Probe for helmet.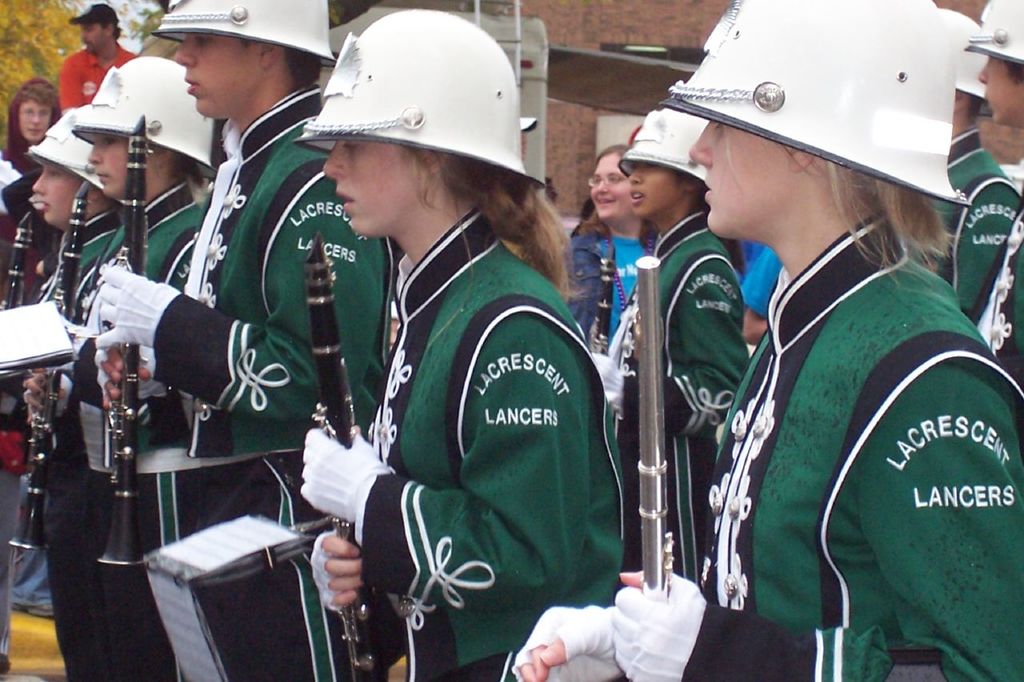
Probe result: <bbox>639, 4, 973, 293</bbox>.
